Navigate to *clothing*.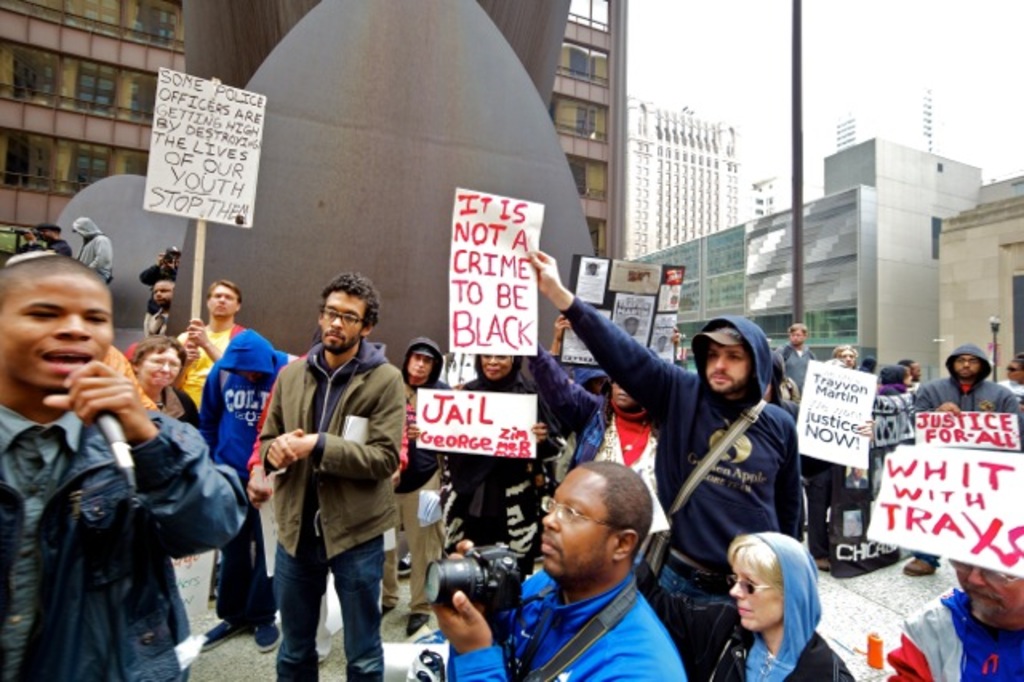
Navigation target: 72 210 112 277.
